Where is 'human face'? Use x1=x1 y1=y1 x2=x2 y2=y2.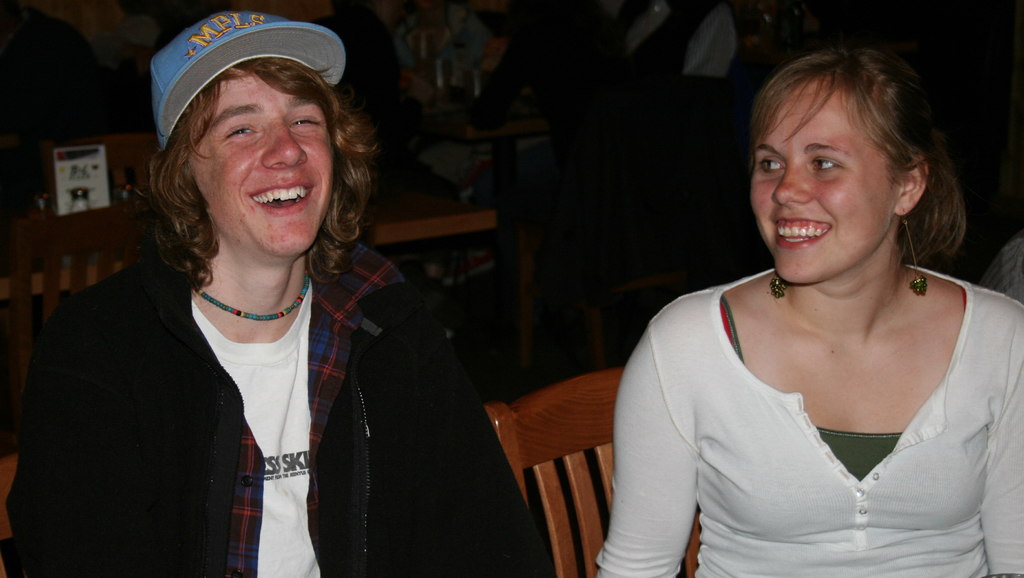
x1=748 y1=79 x2=894 y2=289.
